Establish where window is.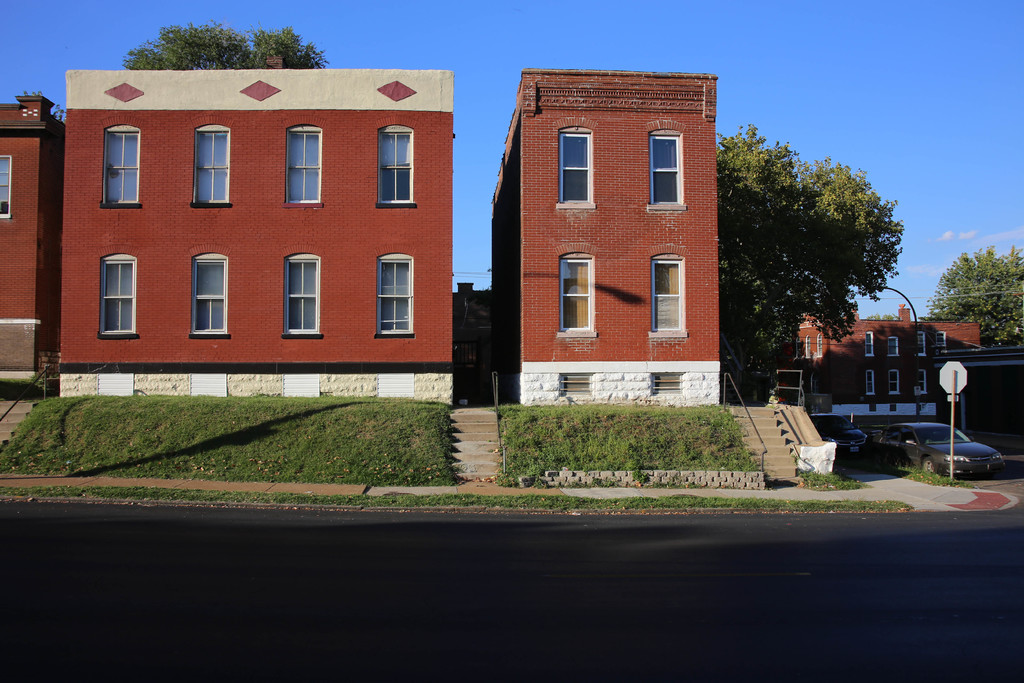
Established at (left=653, top=374, right=681, bottom=391).
